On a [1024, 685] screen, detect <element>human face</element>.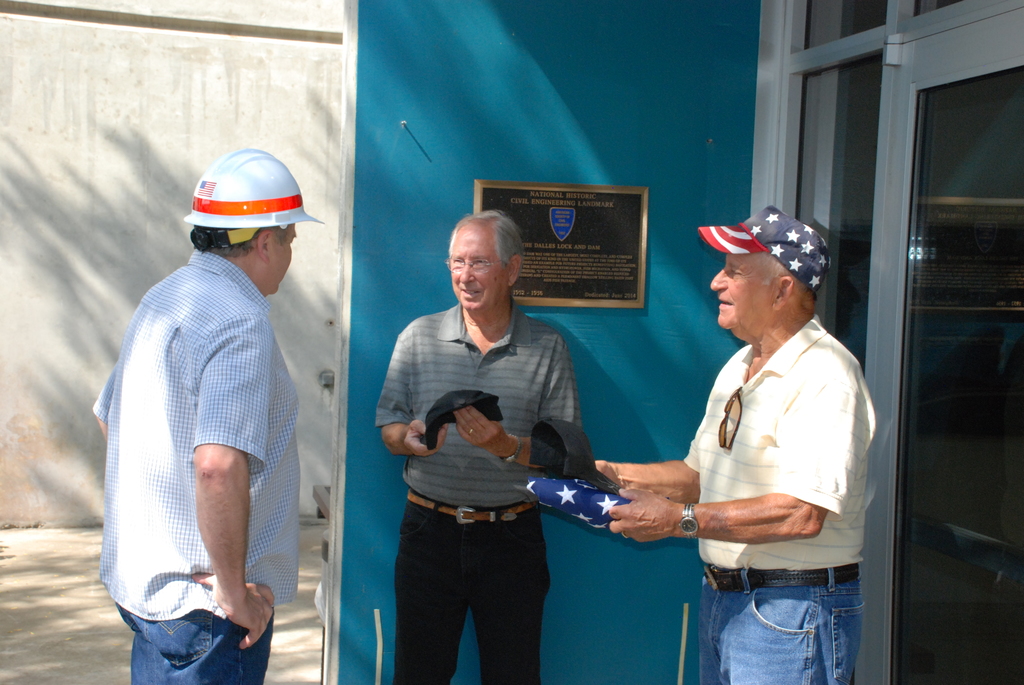
crop(712, 258, 777, 329).
